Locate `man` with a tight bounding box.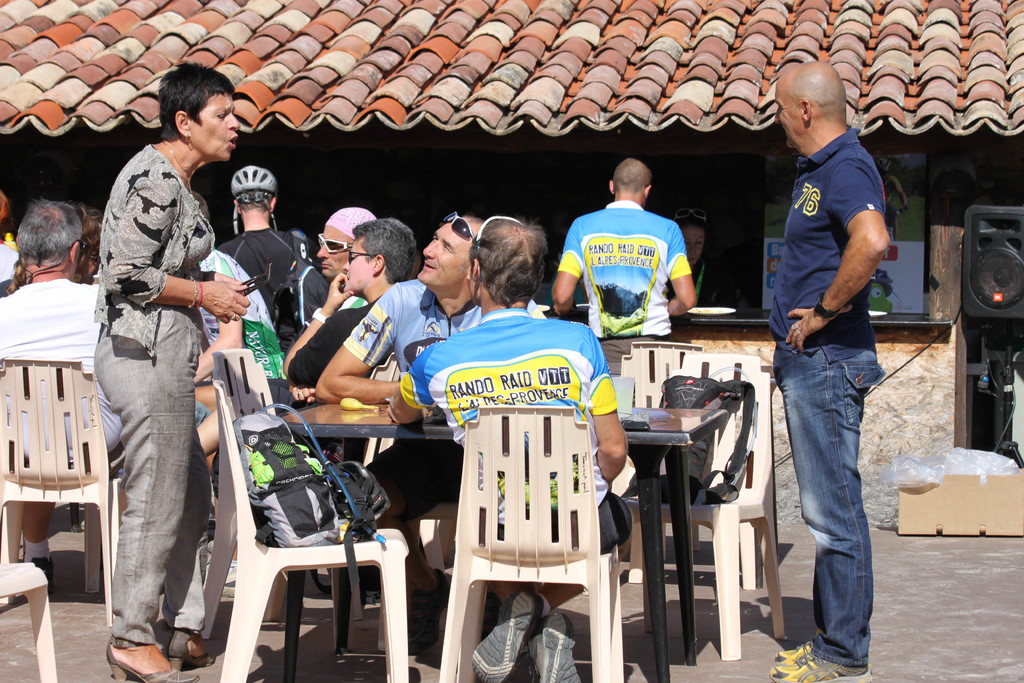
locate(758, 58, 893, 682).
